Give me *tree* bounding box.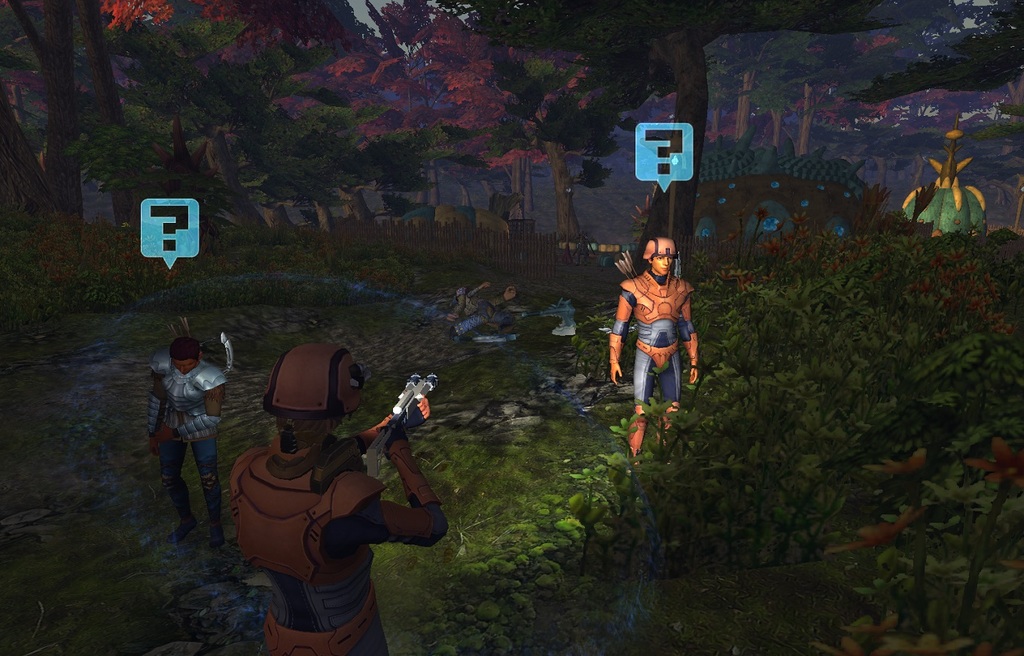
crop(416, 8, 652, 238).
